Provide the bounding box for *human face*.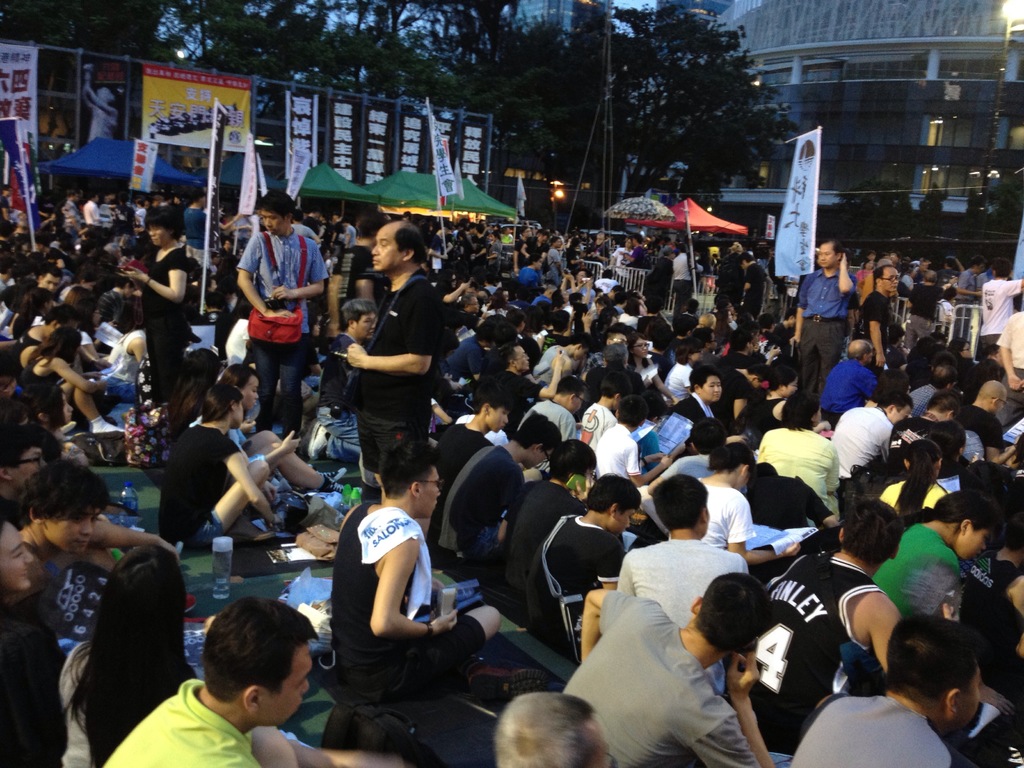
[881, 276, 895, 291].
